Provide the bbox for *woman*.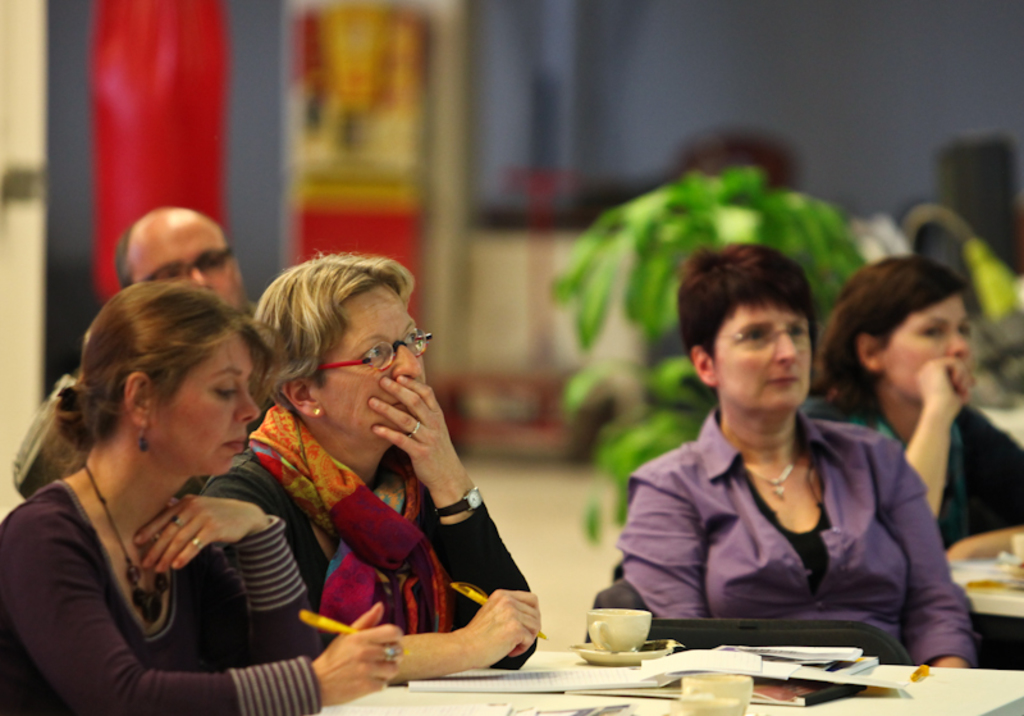
box(803, 257, 1023, 680).
